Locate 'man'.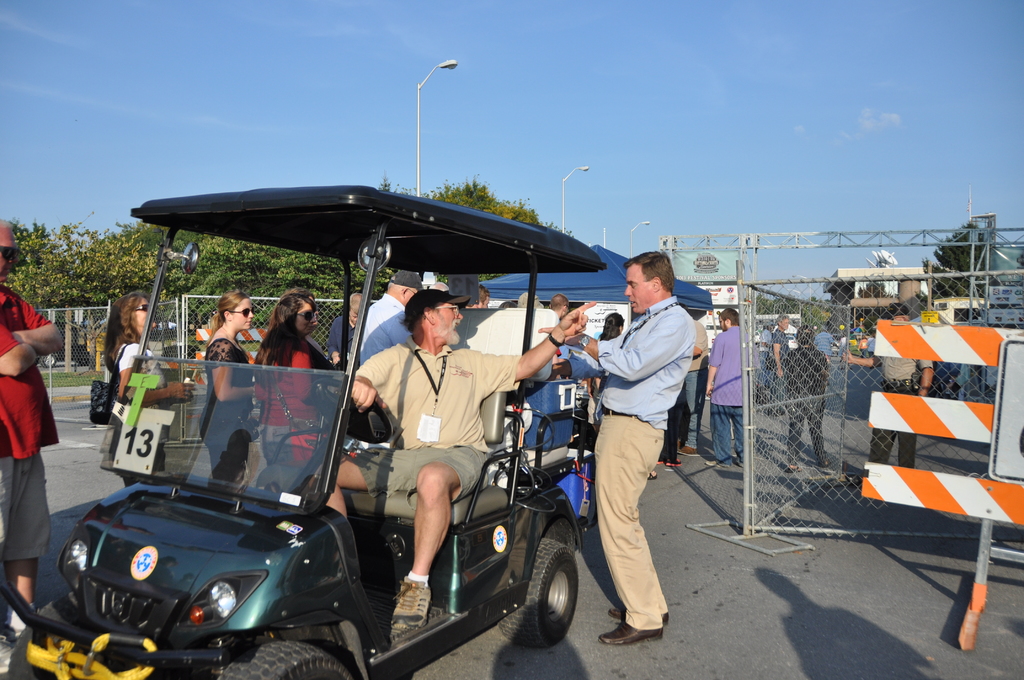
Bounding box: x1=327 y1=289 x2=362 y2=369.
